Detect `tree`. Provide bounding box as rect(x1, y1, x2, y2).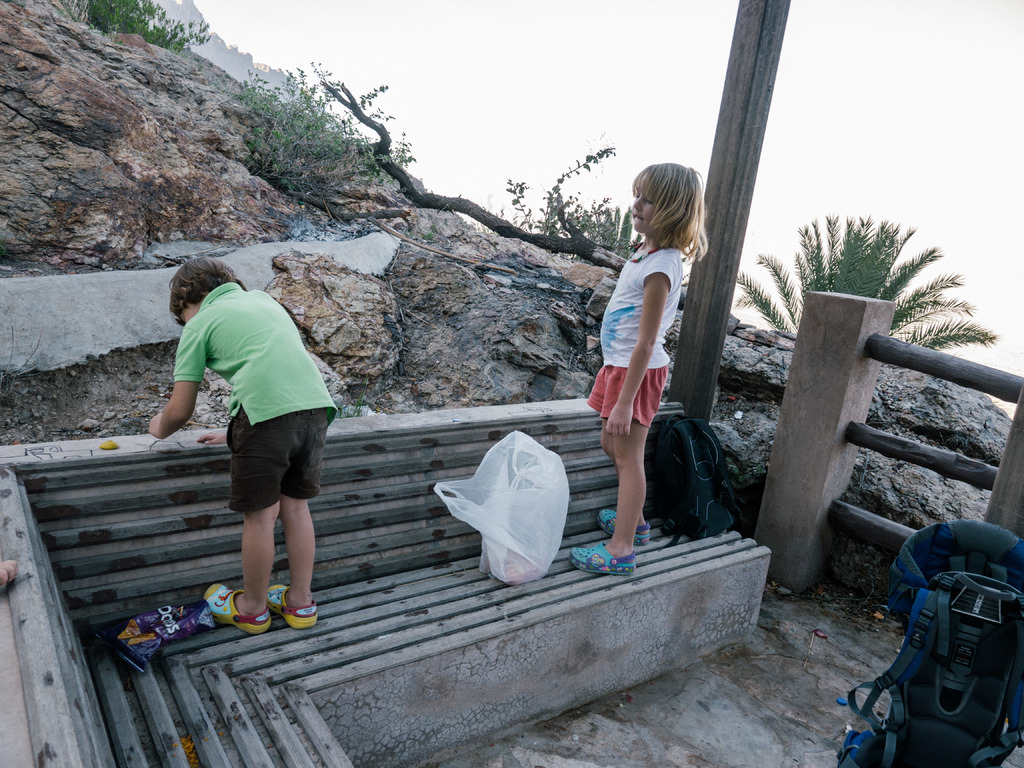
rect(735, 214, 994, 369).
